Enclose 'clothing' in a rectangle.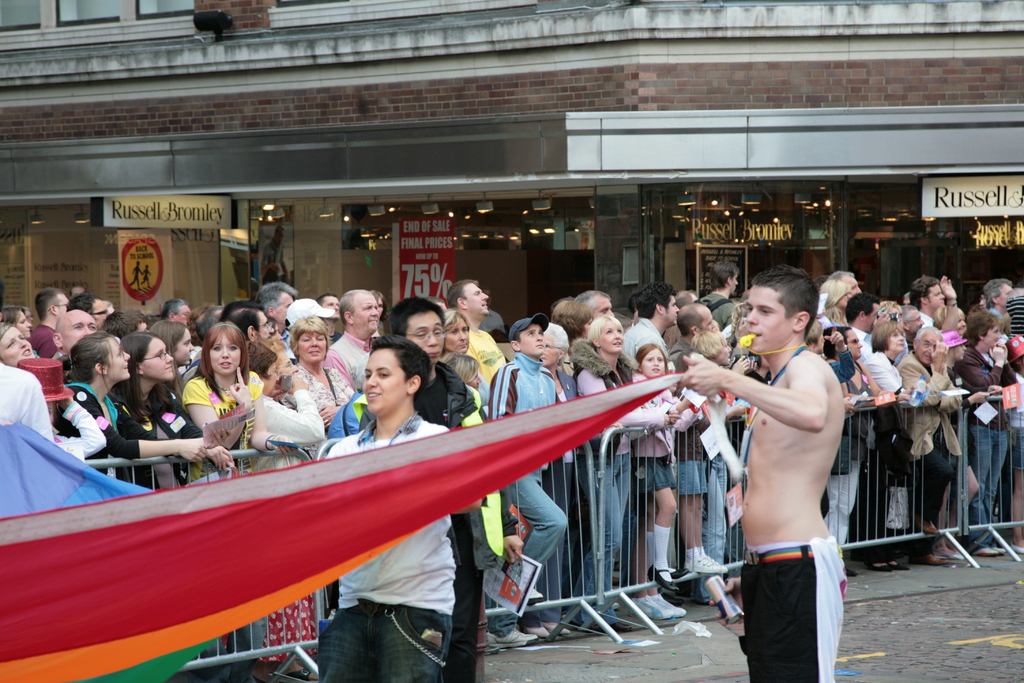
x1=866, y1=349, x2=915, y2=562.
